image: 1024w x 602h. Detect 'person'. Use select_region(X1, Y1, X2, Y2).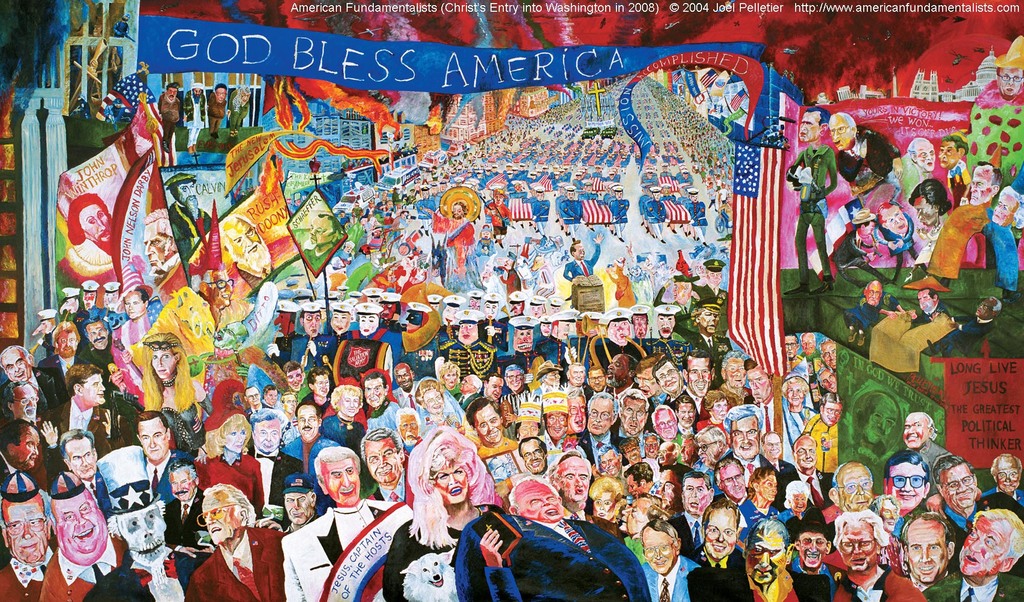
select_region(155, 460, 212, 536).
